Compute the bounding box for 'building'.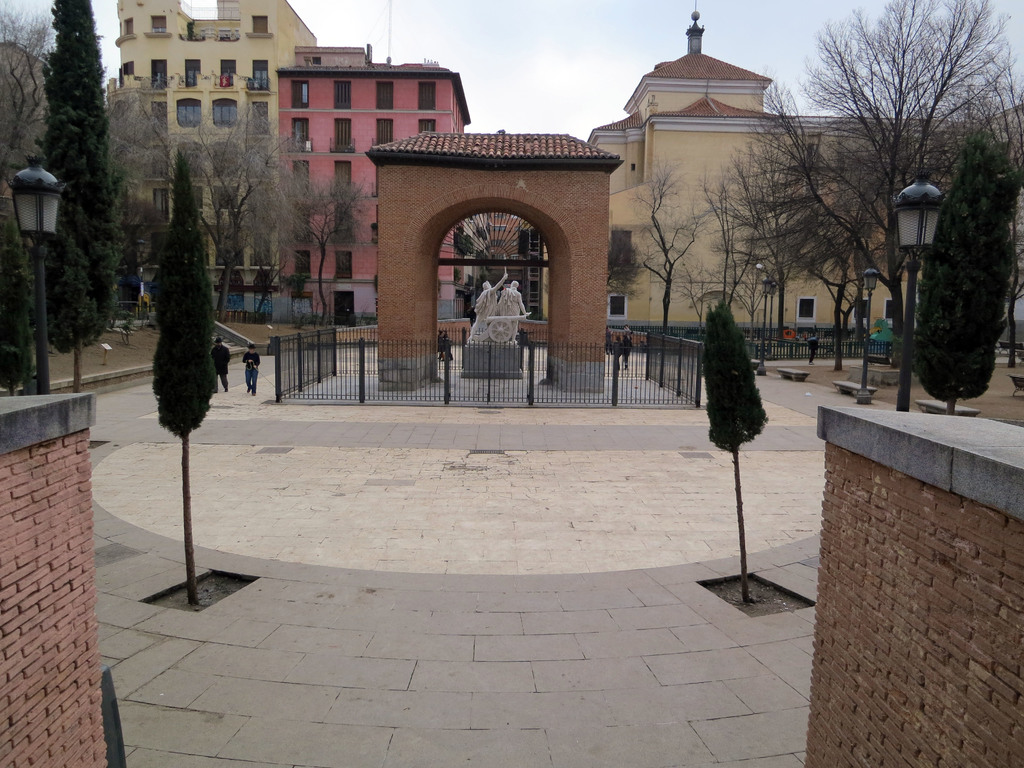
box(276, 45, 470, 326).
